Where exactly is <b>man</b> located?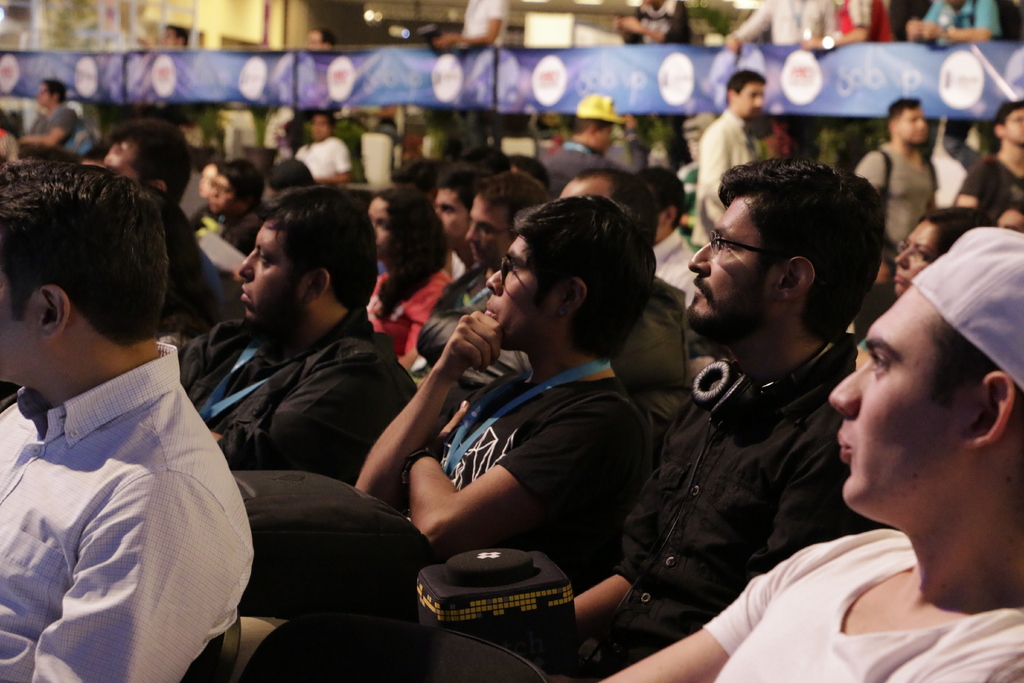
Its bounding box is bbox(801, 0, 890, 43).
